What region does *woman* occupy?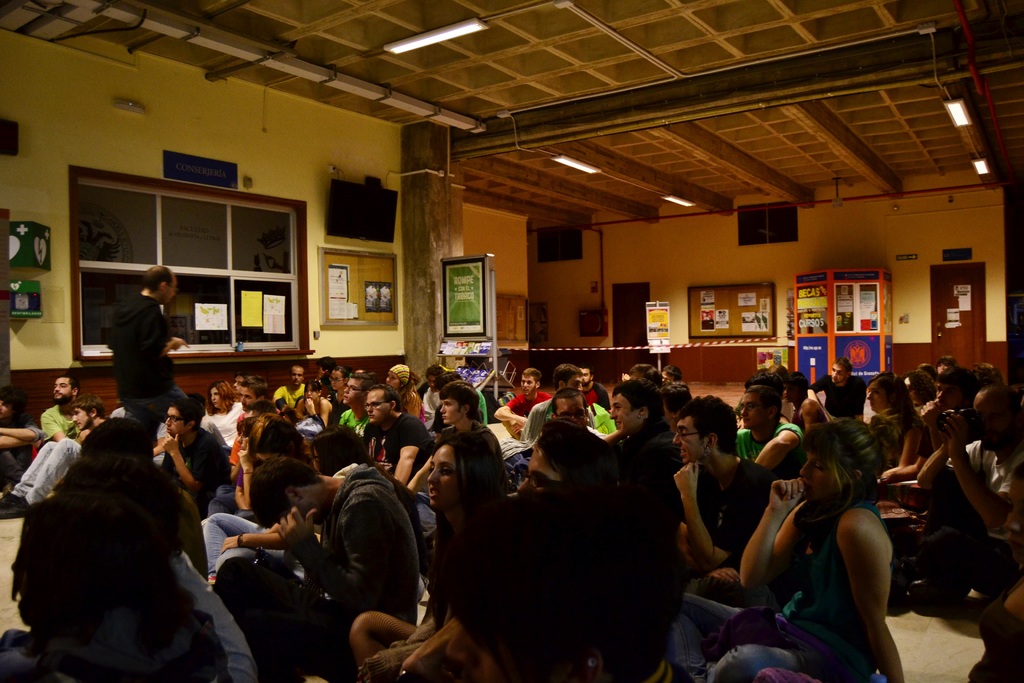
345:430:542:682.
